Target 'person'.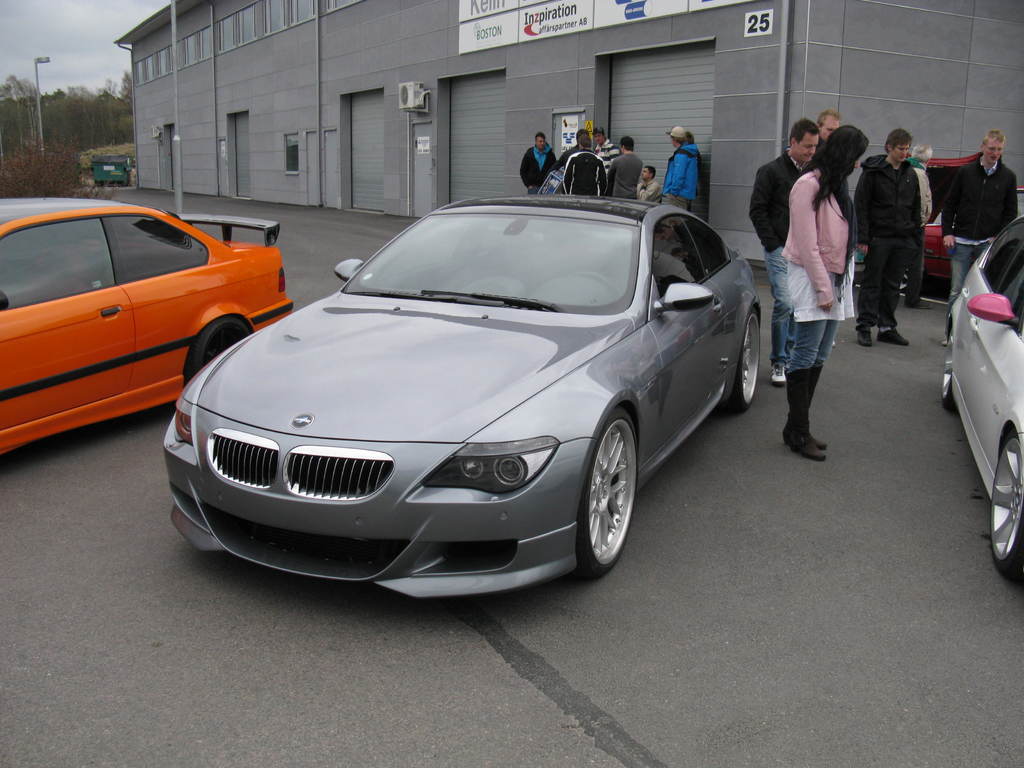
Target region: l=638, t=165, r=662, b=204.
